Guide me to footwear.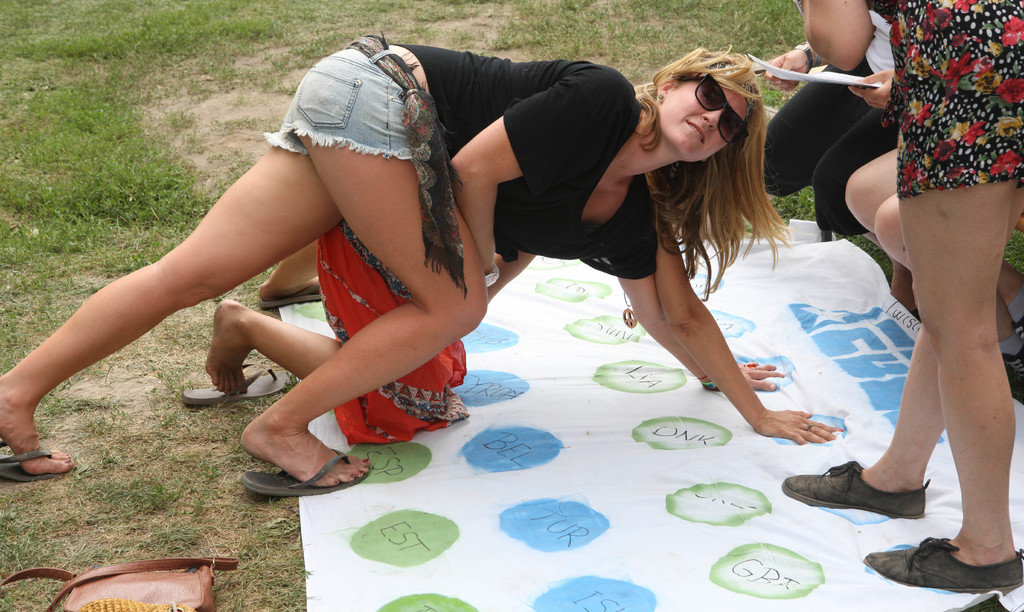
Guidance: 0 442 63 480.
